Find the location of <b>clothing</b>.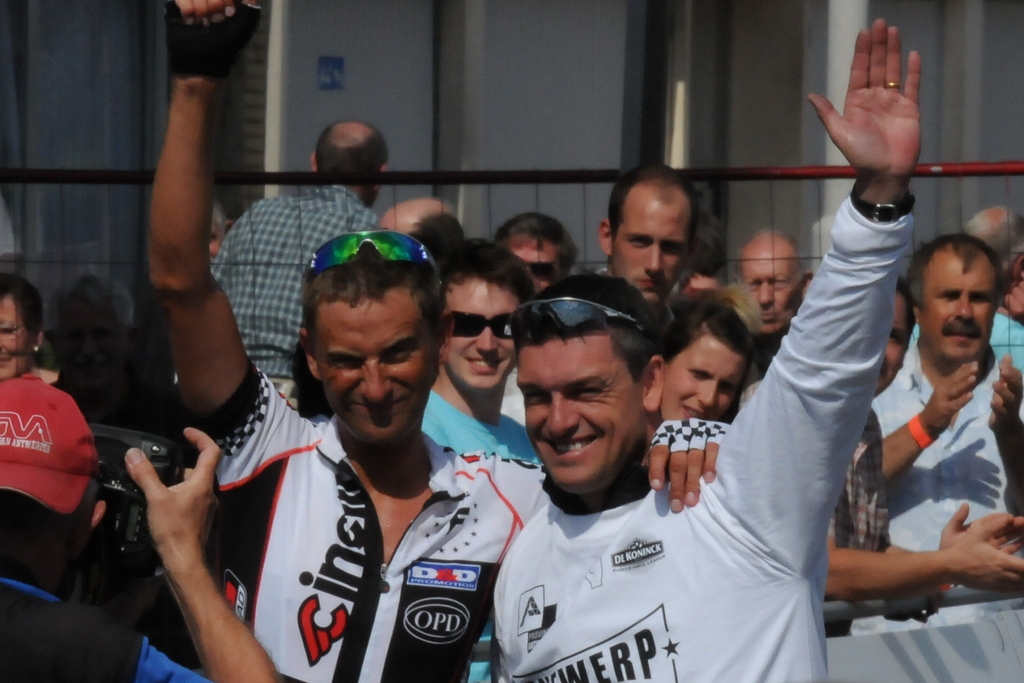
Location: {"x1": 492, "y1": 189, "x2": 913, "y2": 682}.
